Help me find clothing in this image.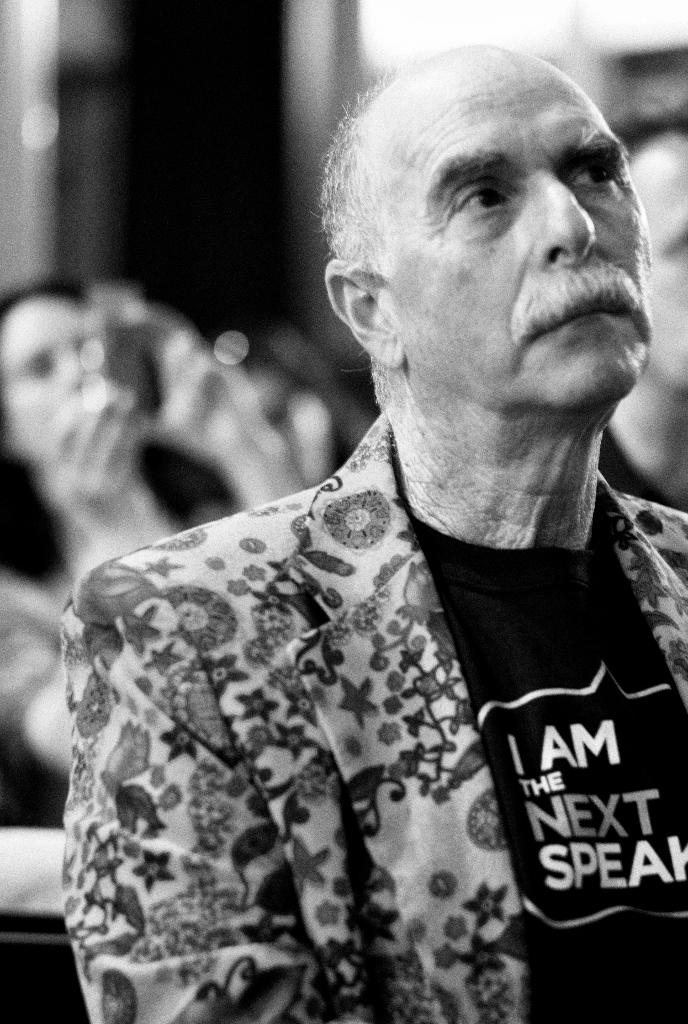
Found it: region(68, 419, 687, 1023).
